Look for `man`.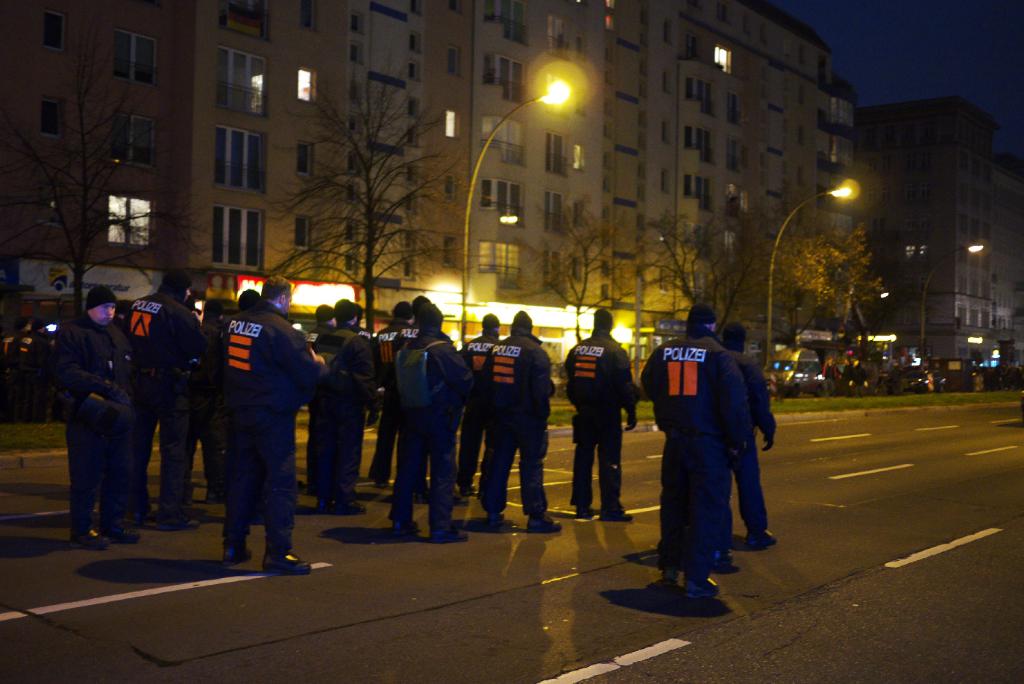
Found: [196,272,309,576].
